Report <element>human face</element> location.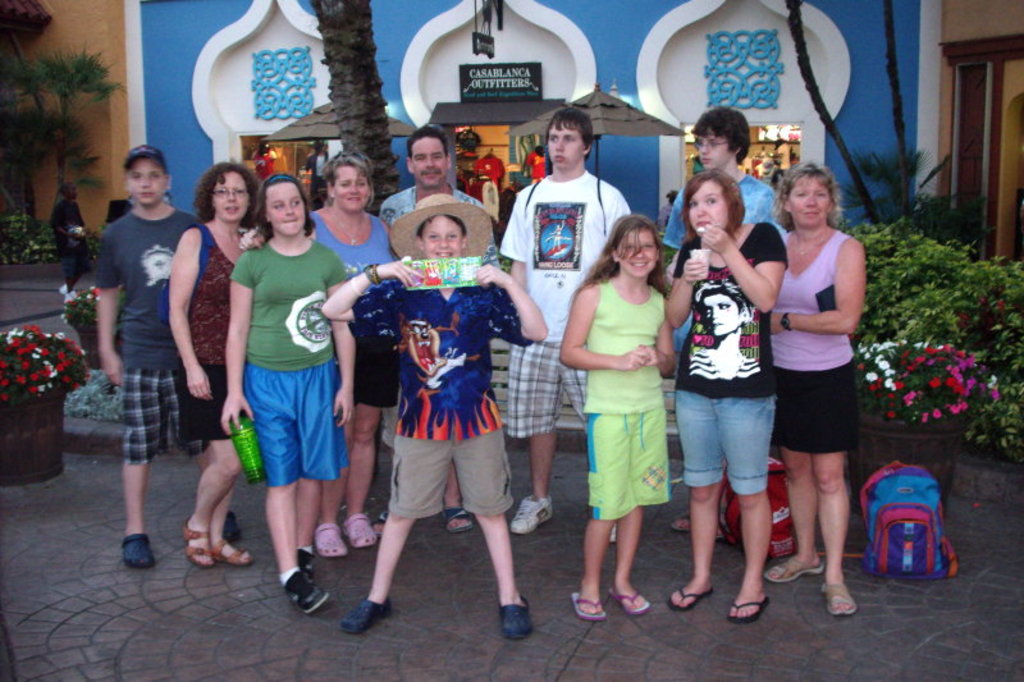
Report: [420,215,463,261].
